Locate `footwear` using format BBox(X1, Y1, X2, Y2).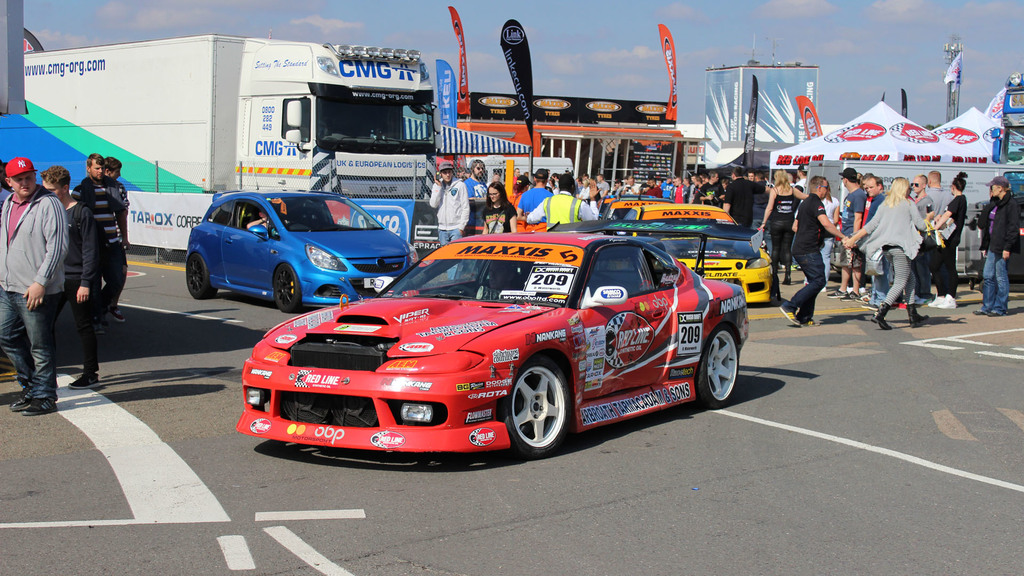
BBox(94, 316, 106, 337).
